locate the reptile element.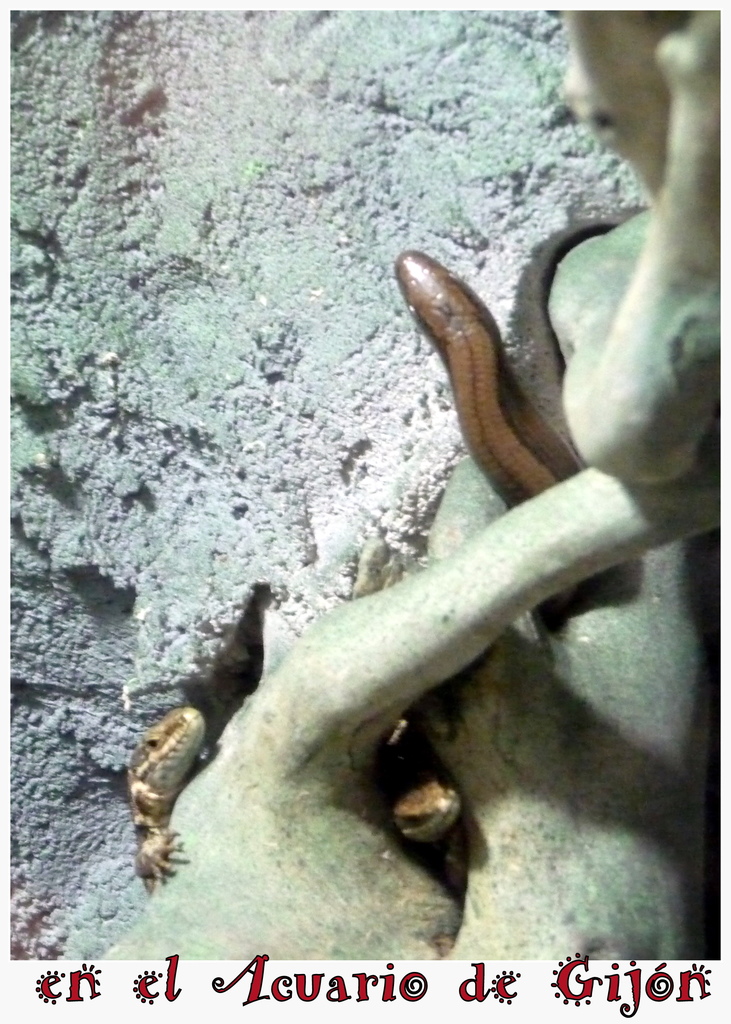
Element bbox: x1=123, y1=707, x2=207, y2=900.
